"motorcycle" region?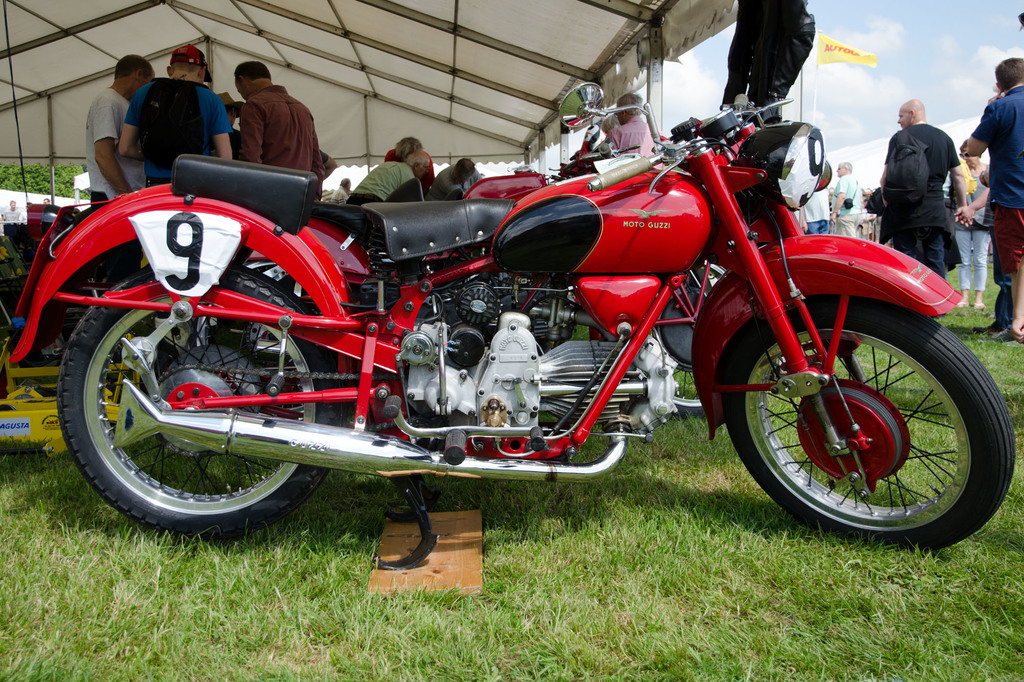
bbox=[29, 73, 1023, 594]
